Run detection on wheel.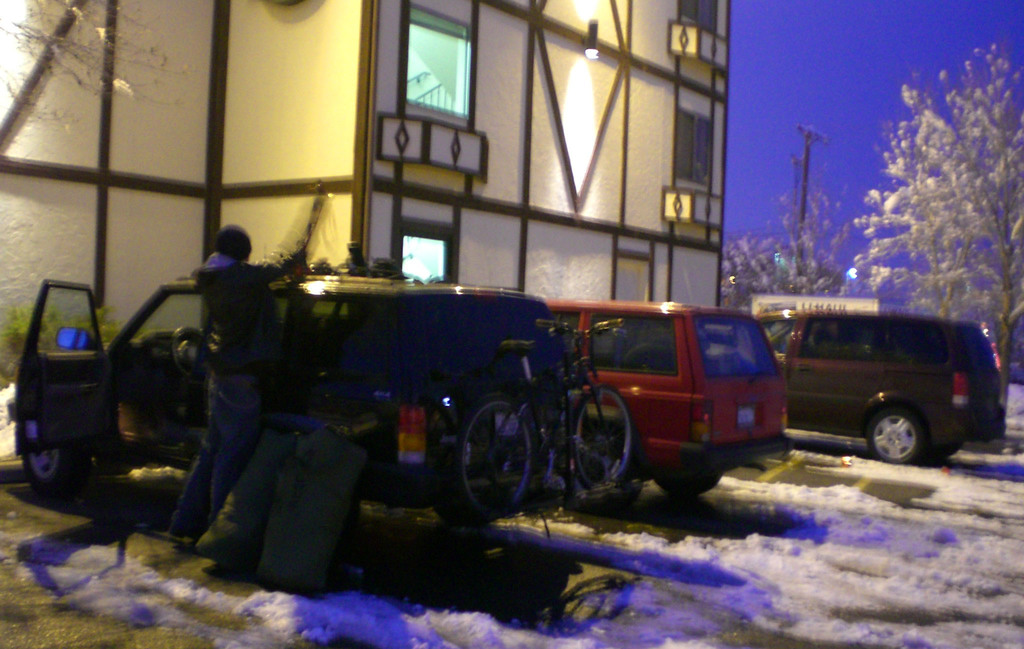
Result: {"x1": 330, "y1": 492, "x2": 364, "y2": 556}.
